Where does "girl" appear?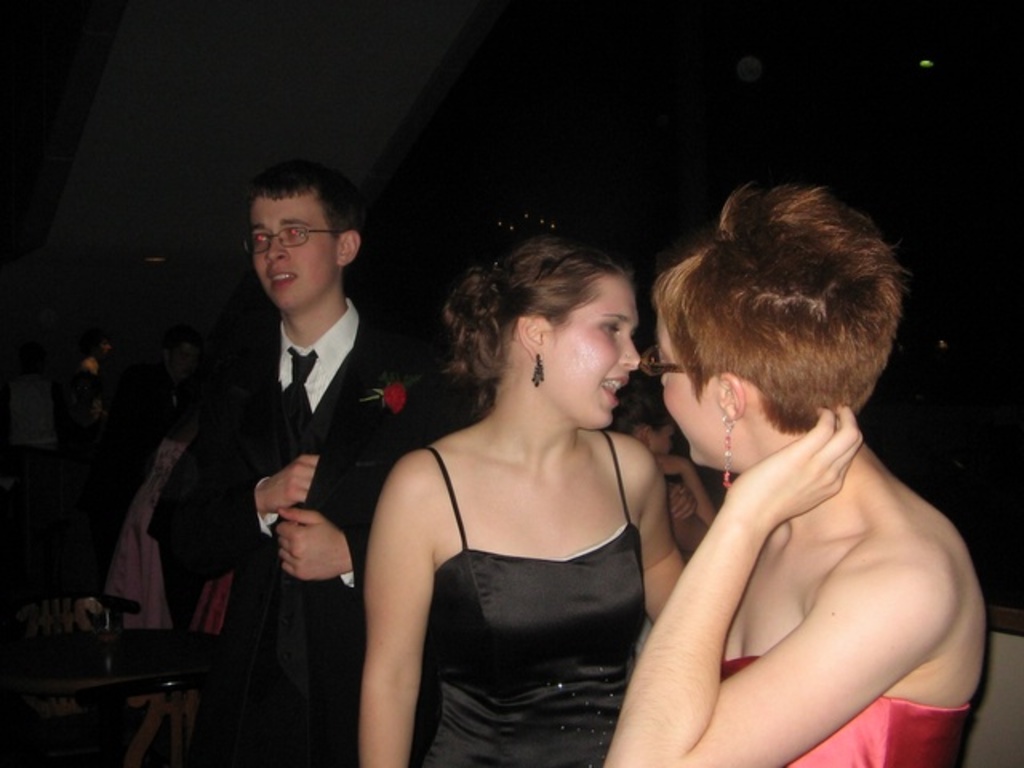
Appears at bbox(603, 166, 989, 766).
